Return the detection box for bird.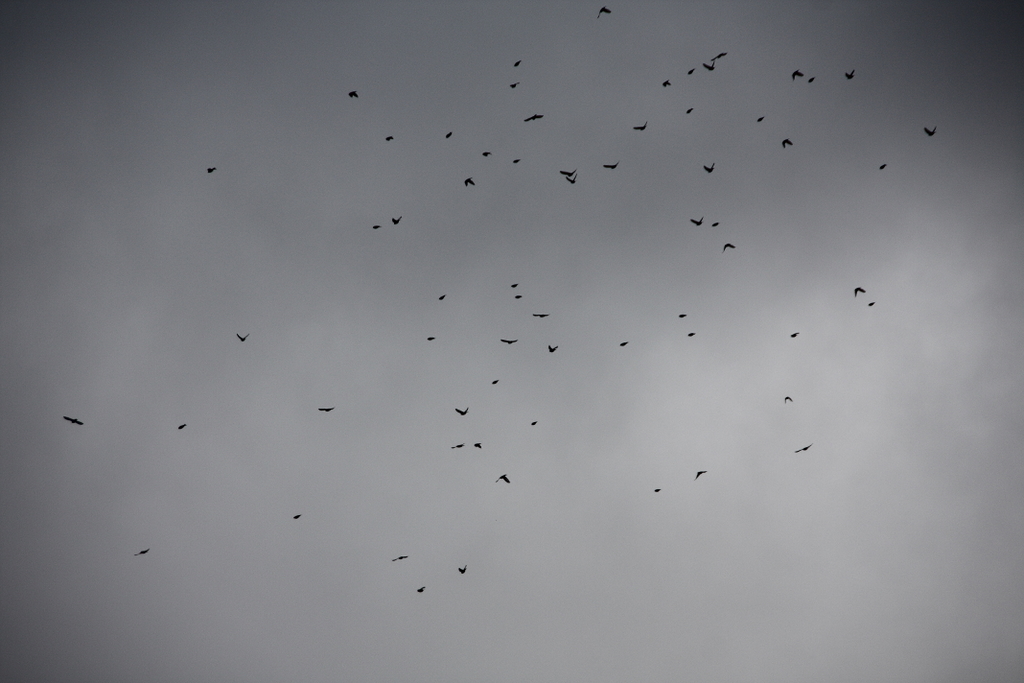
(686, 109, 693, 113).
